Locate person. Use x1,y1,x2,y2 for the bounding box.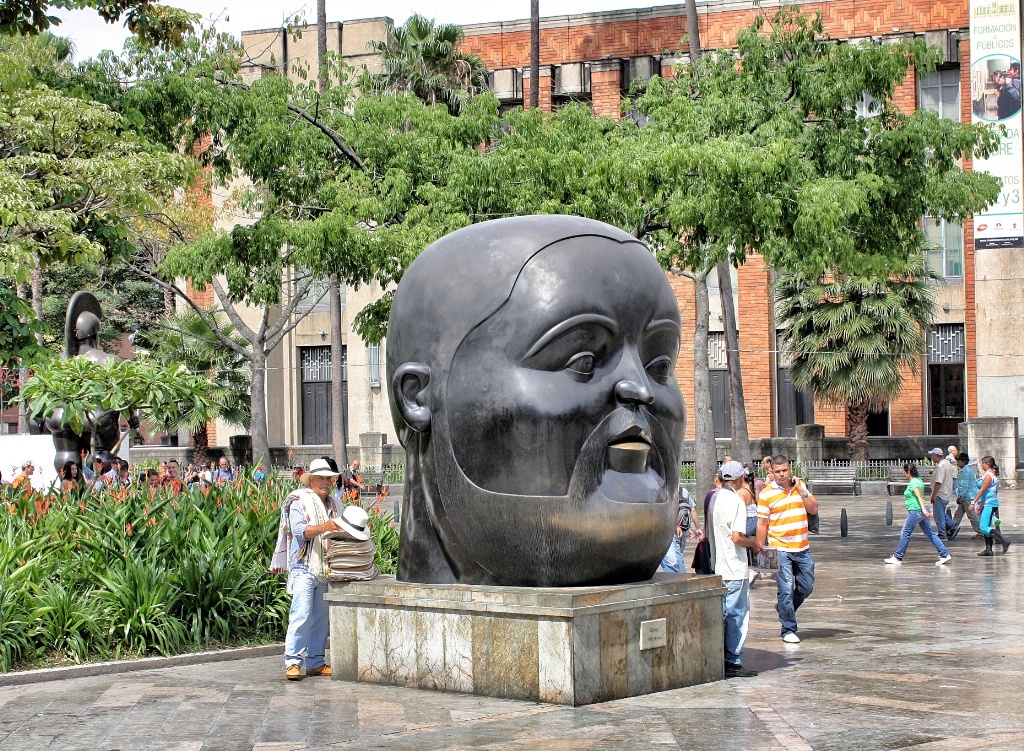
701,458,761,678.
